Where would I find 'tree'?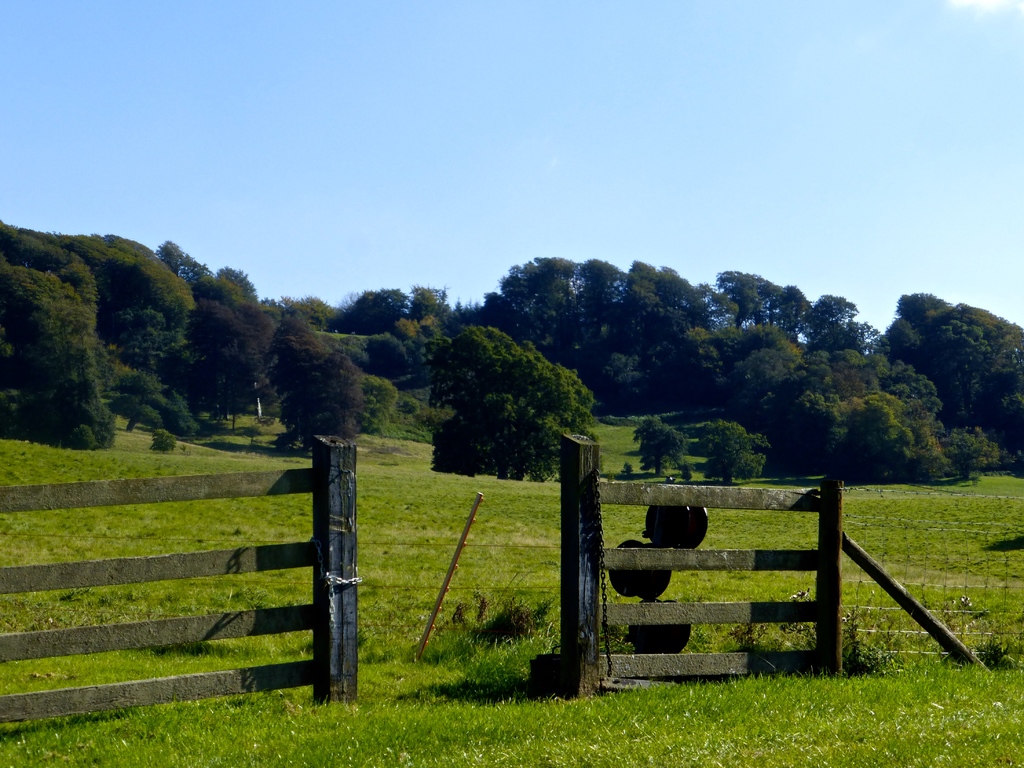
At locate(165, 247, 248, 324).
